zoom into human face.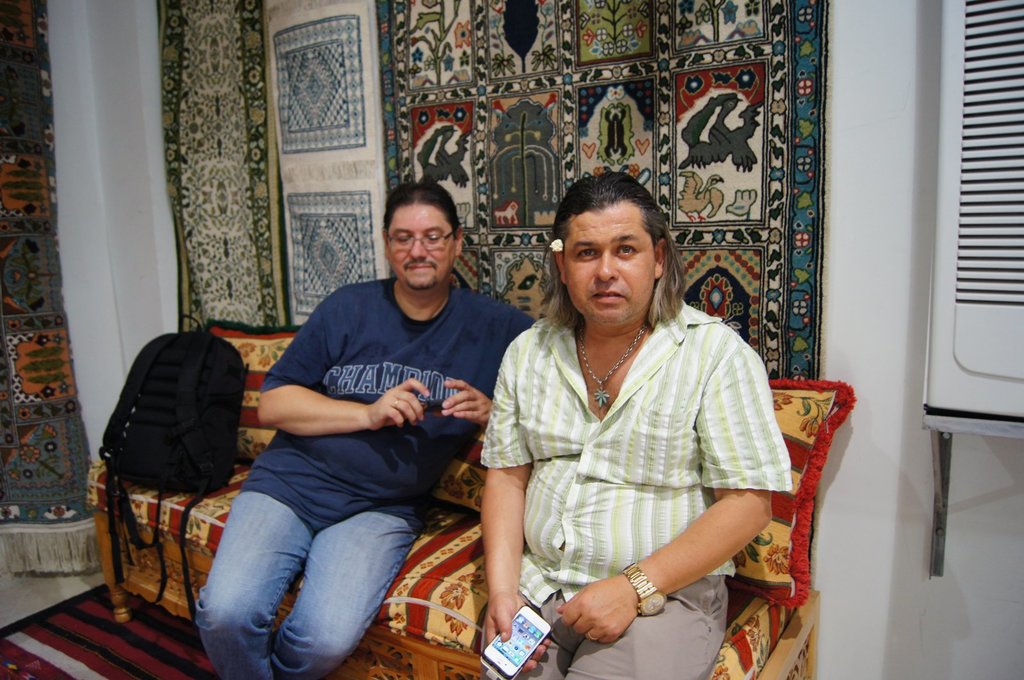
Zoom target: 391/199/458/294.
